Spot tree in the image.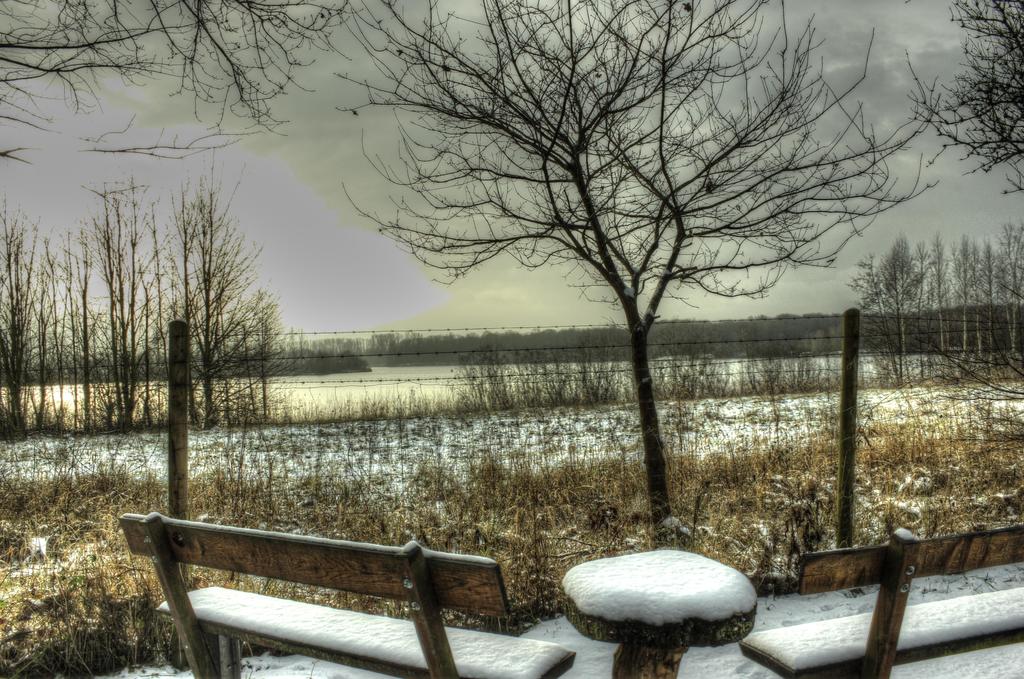
tree found at 910/0/1023/196.
